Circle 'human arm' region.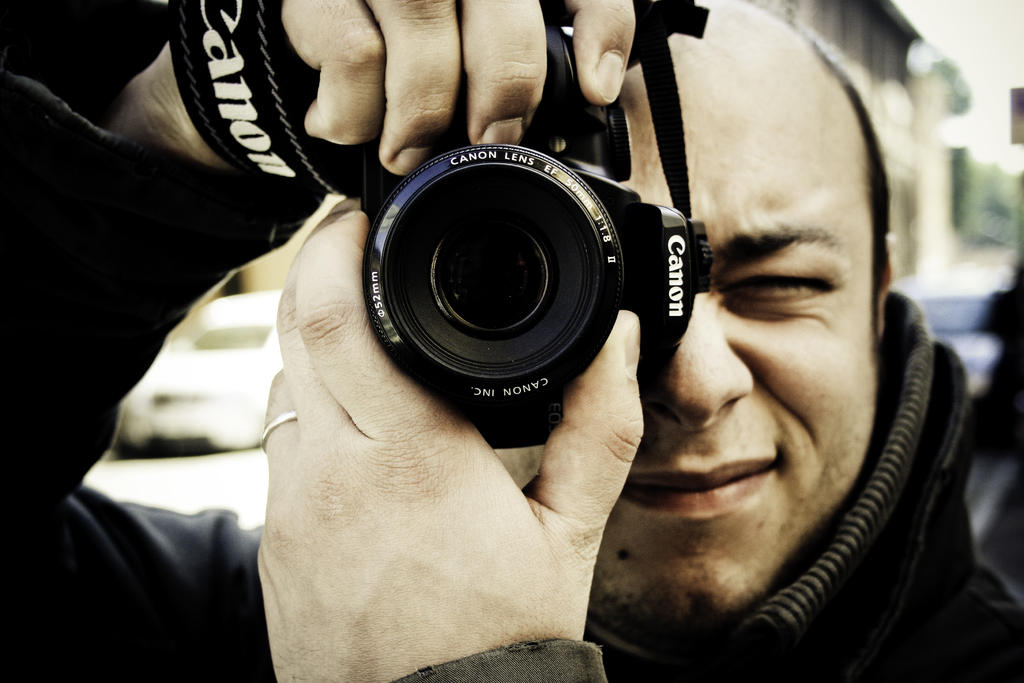
Region: l=0, t=0, r=639, b=682.
